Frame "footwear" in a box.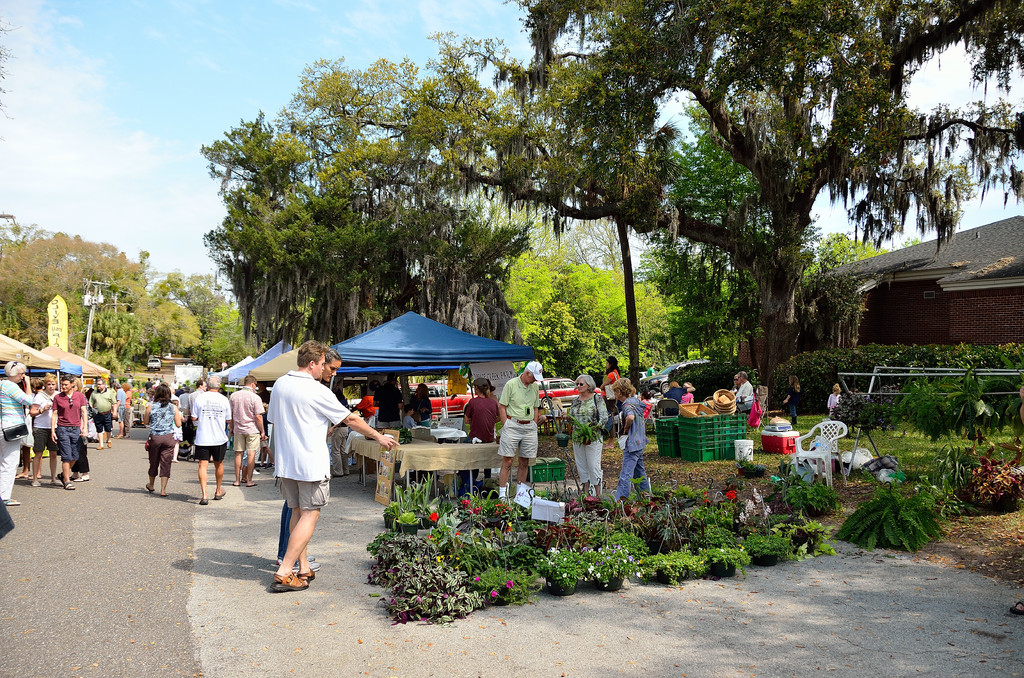
BBox(73, 475, 85, 480).
